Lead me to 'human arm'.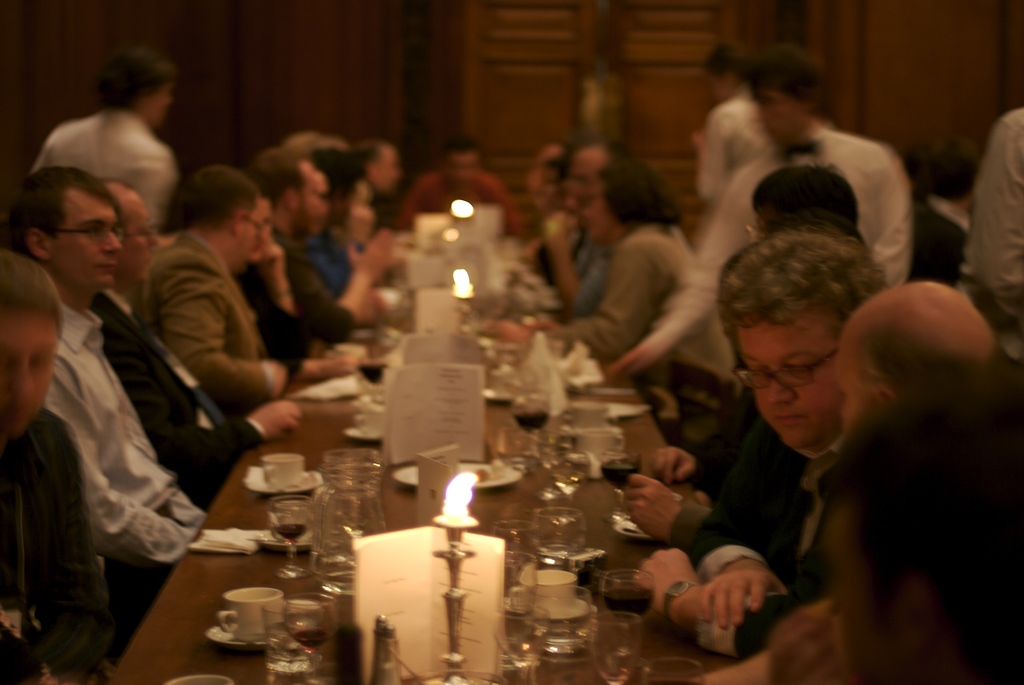
Lead to rect(697, 598, 847, 684).
